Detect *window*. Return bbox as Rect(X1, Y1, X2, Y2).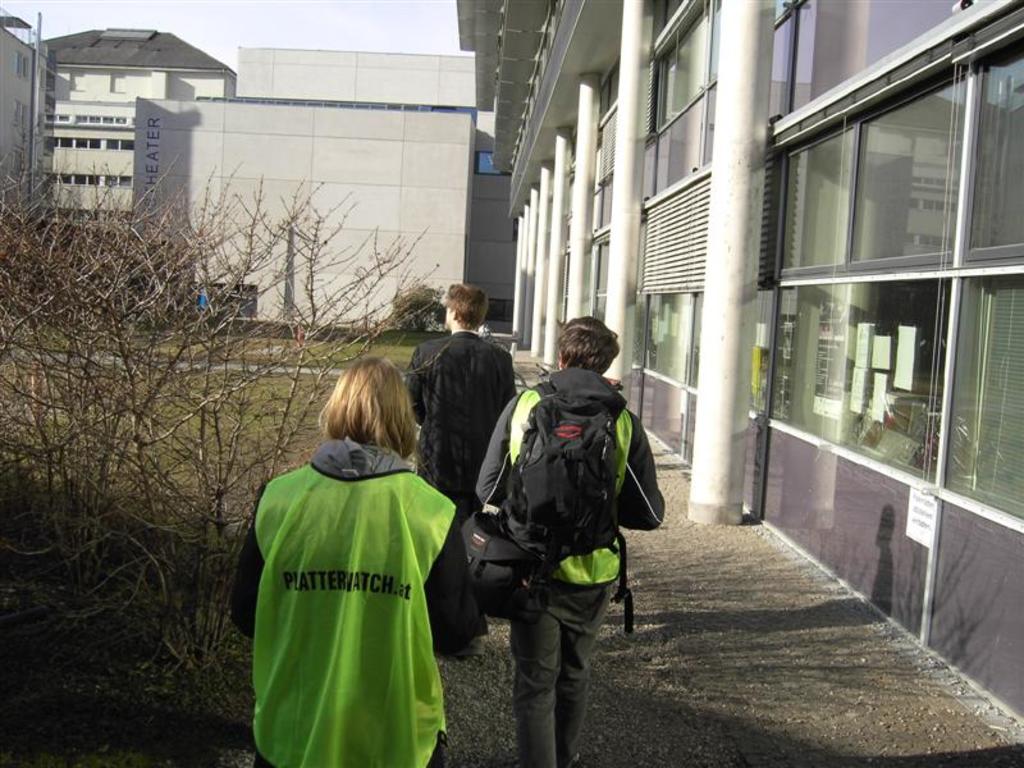
Rect(50, 134, 137, 155).
